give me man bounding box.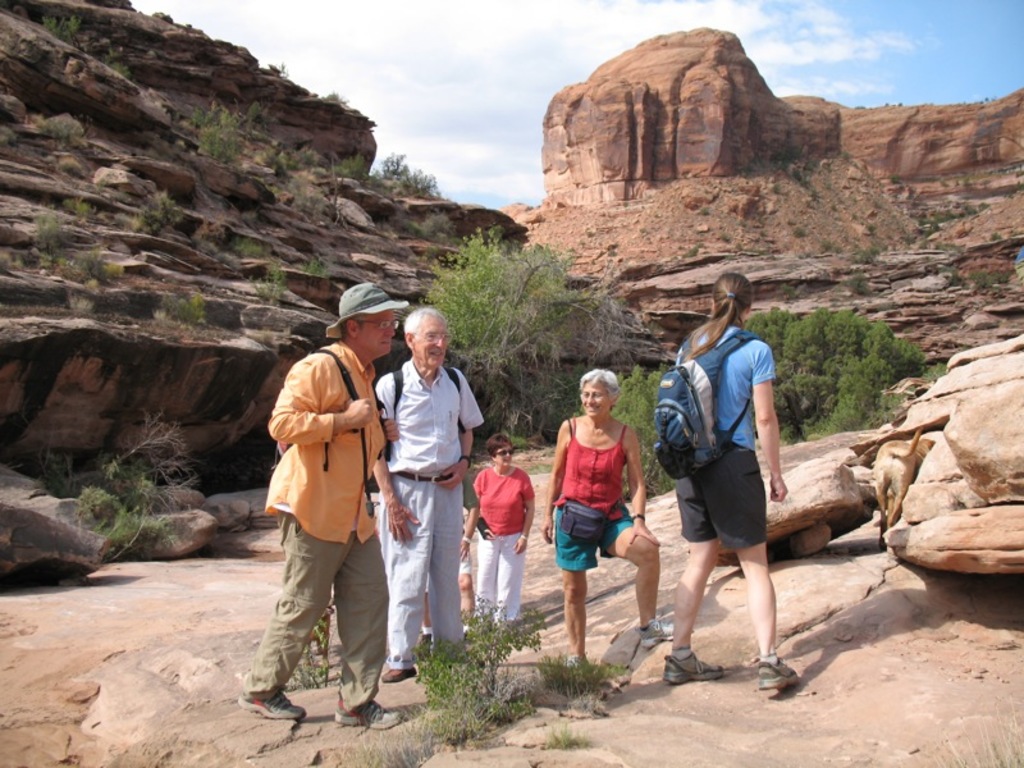
252/298/408/728.
